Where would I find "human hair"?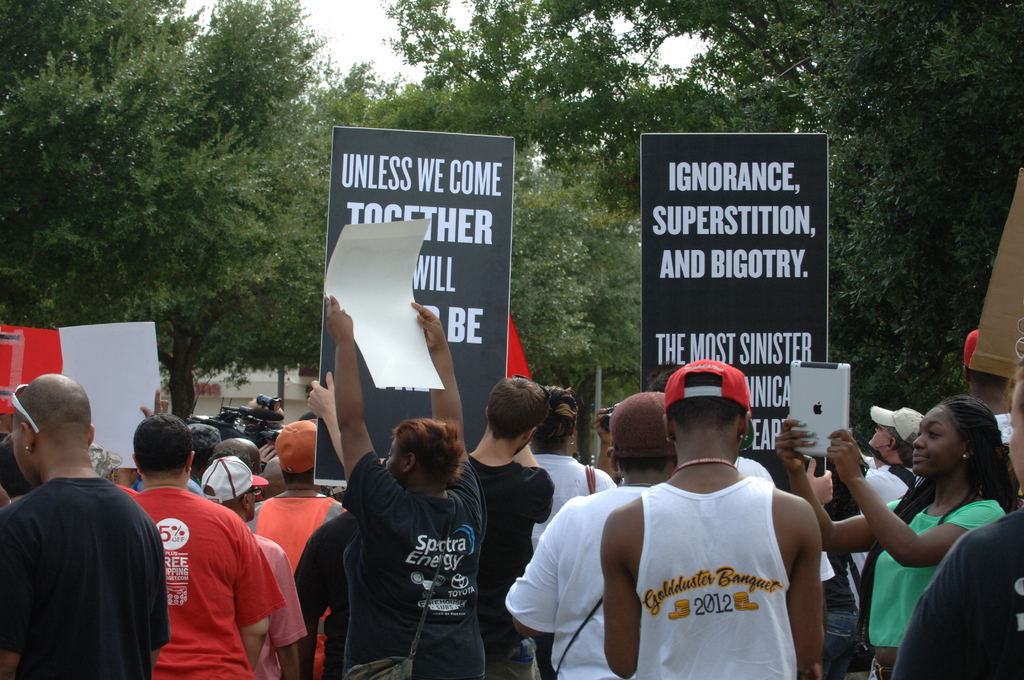
At {"x1": 532, "y1": 386, "x2": 575, "y2": 450}.
